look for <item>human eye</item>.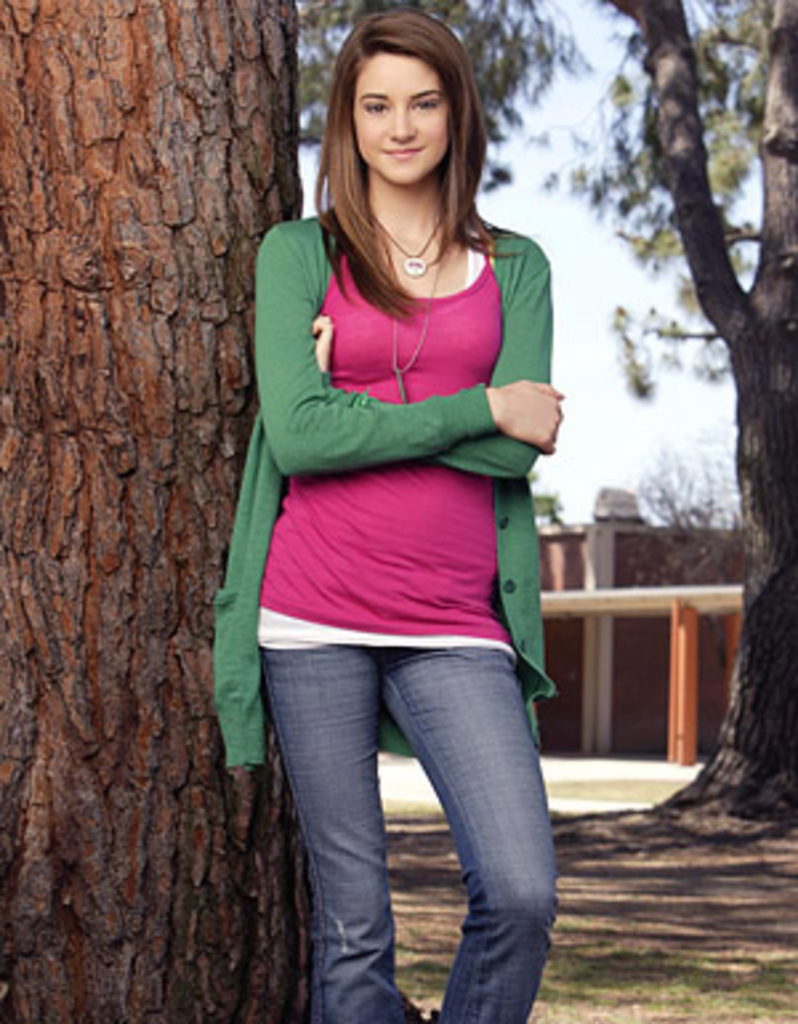
Found: x1=412 y1=93 x2=442 y2=112.
